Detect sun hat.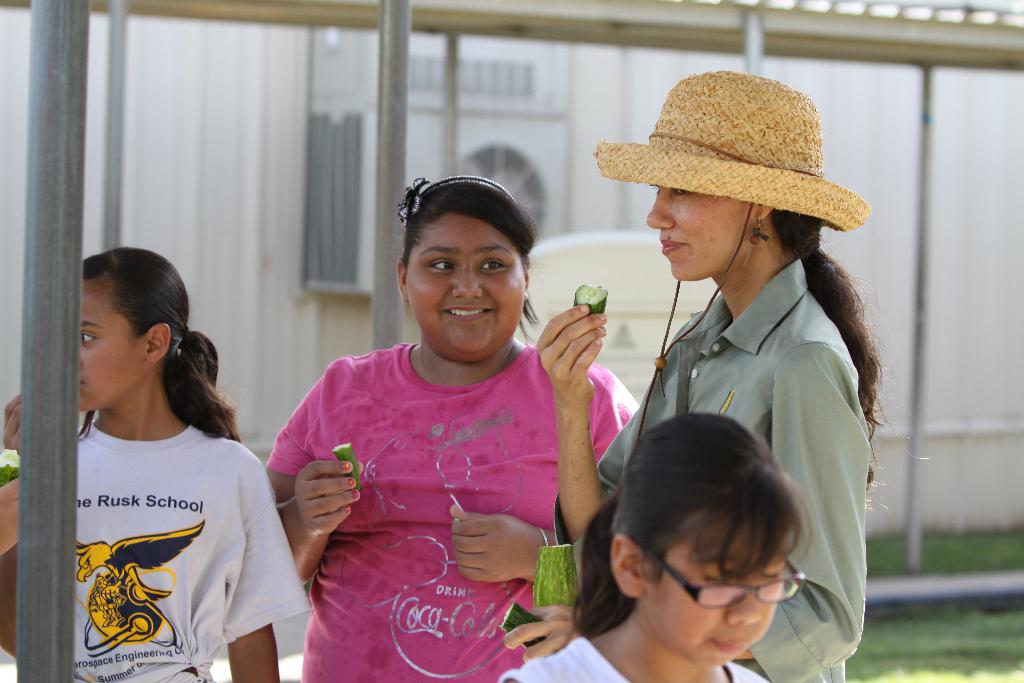
Detected at (590, 70, 870, 480).
